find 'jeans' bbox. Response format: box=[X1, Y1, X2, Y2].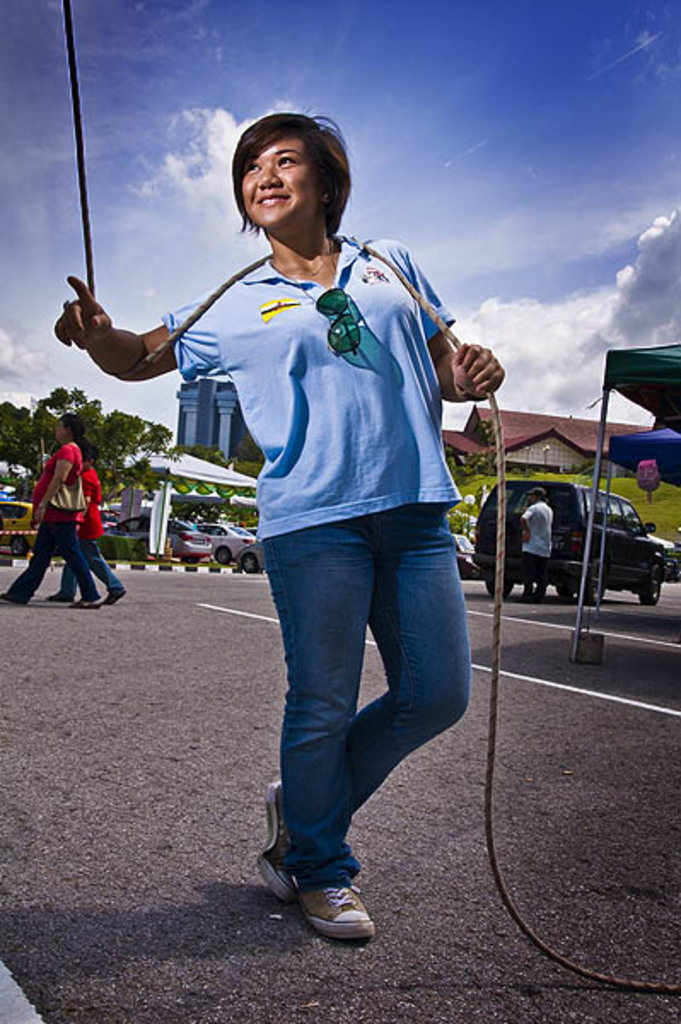
box=[2, 526, 104, 597].
